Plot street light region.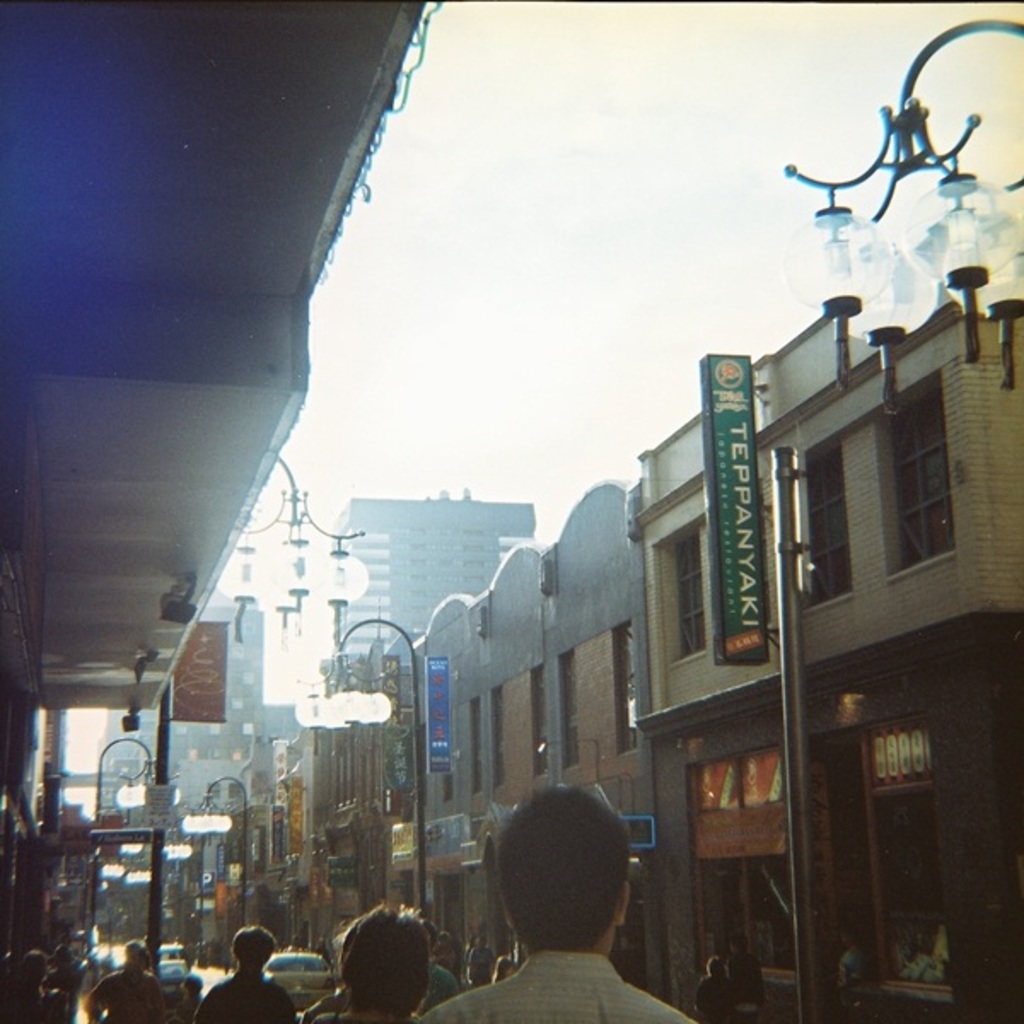
Plotted at select_region(179, 765, 249, 930).
